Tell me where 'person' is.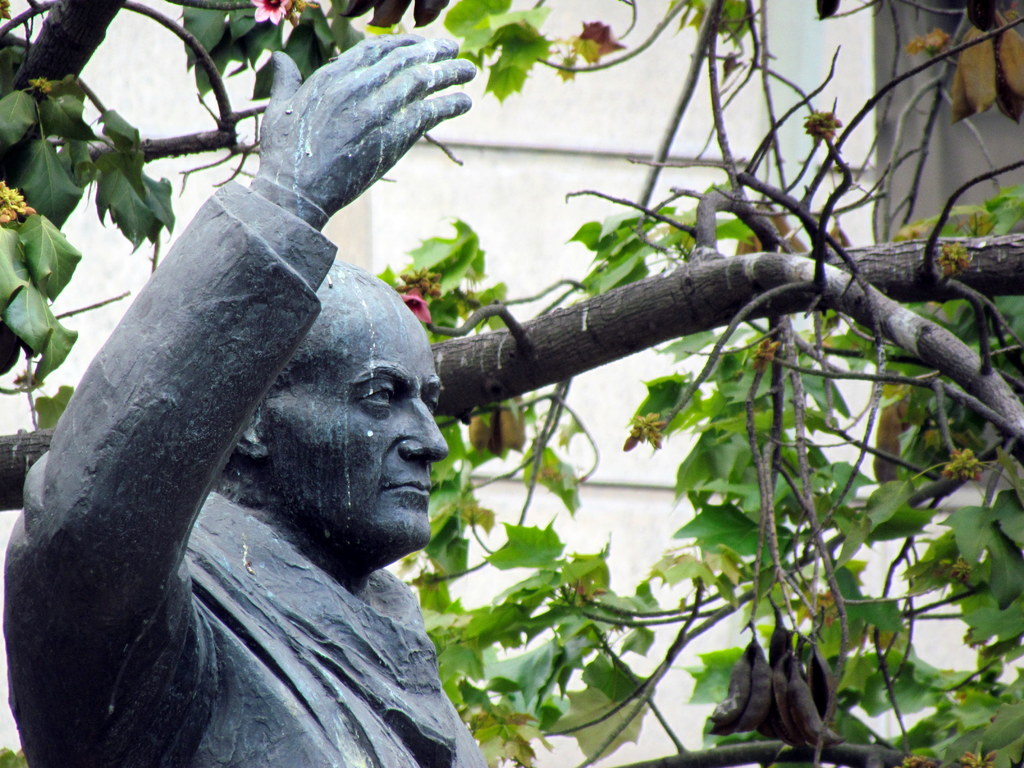
'person' is at [left=48, top=109, right=481, bottom=767].
